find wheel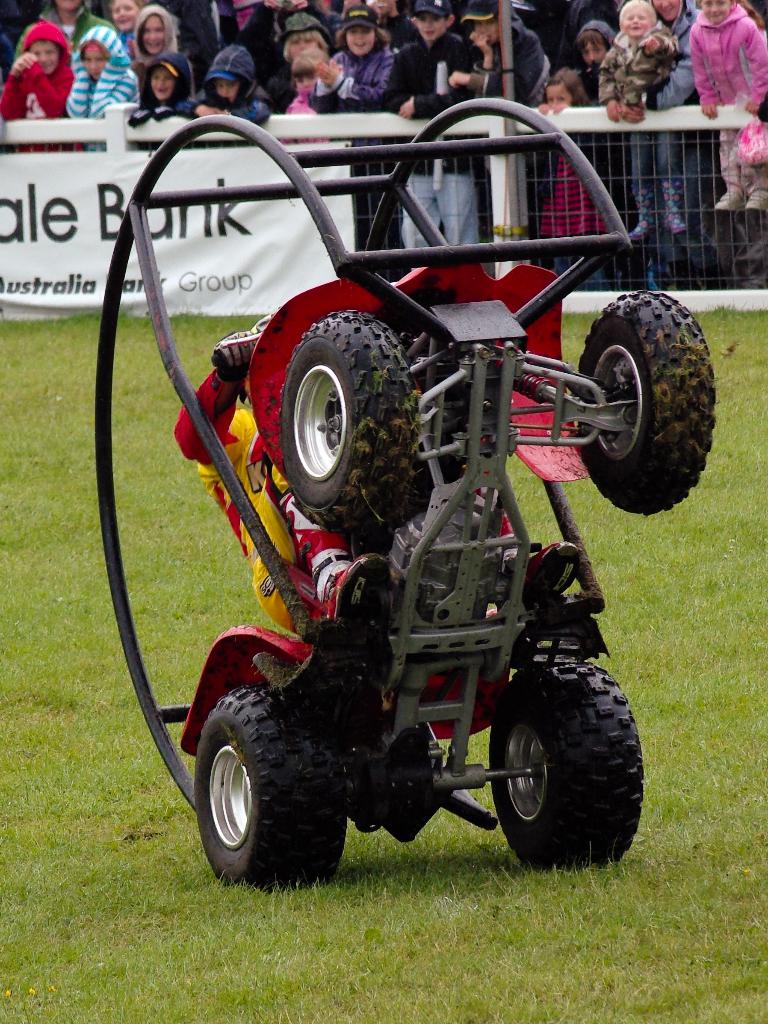
locate(271, 305, 420, 543)
